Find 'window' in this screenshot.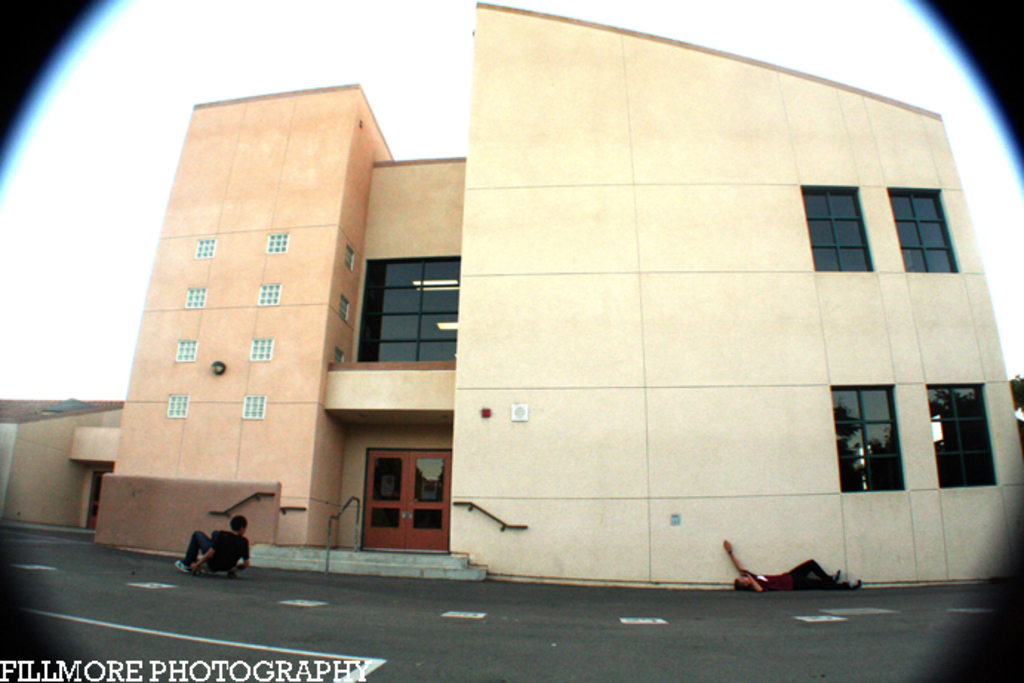
The bounding box for 'window' is bbox=(330, 344, 344, 363).
